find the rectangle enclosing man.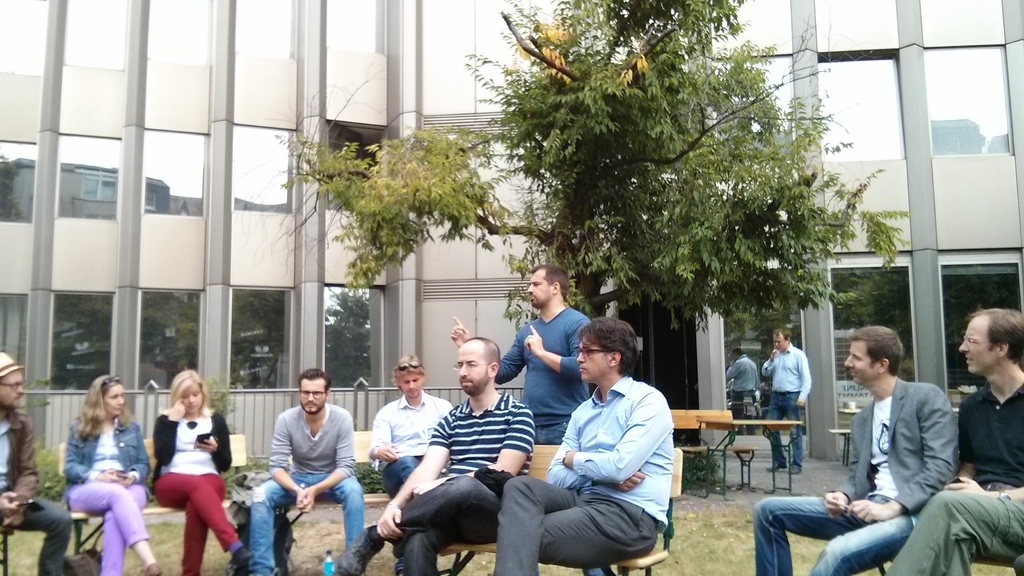
locate(493, 316, 673, 575).
